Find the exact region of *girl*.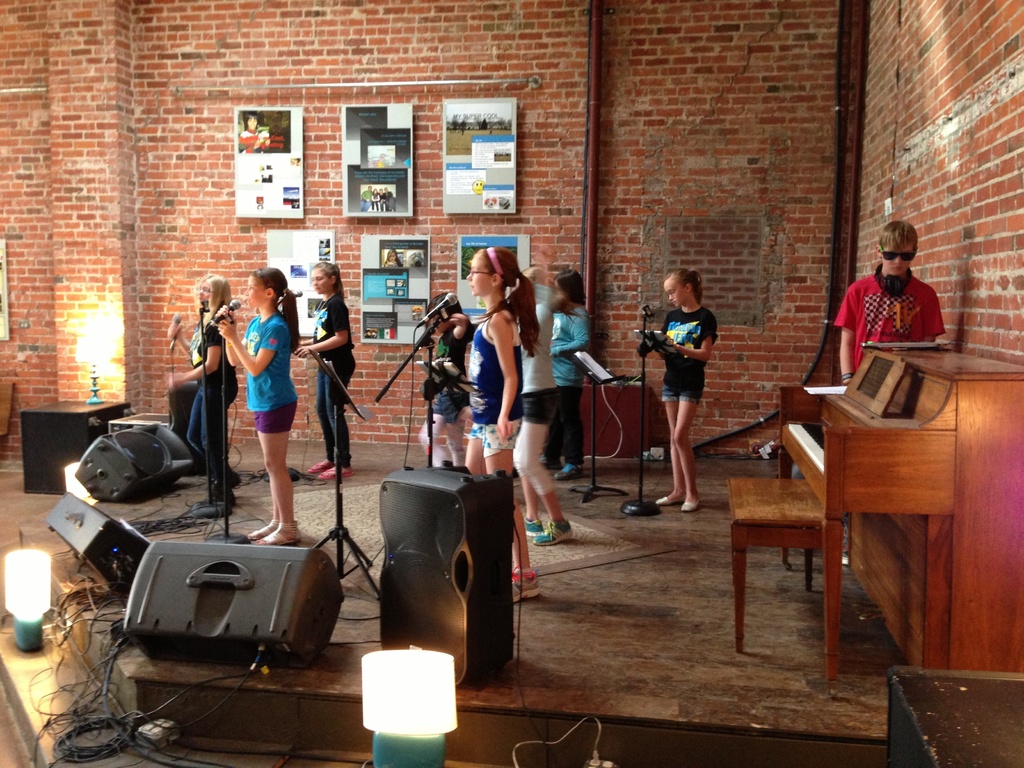
Exact region: 298:264:355:477.
